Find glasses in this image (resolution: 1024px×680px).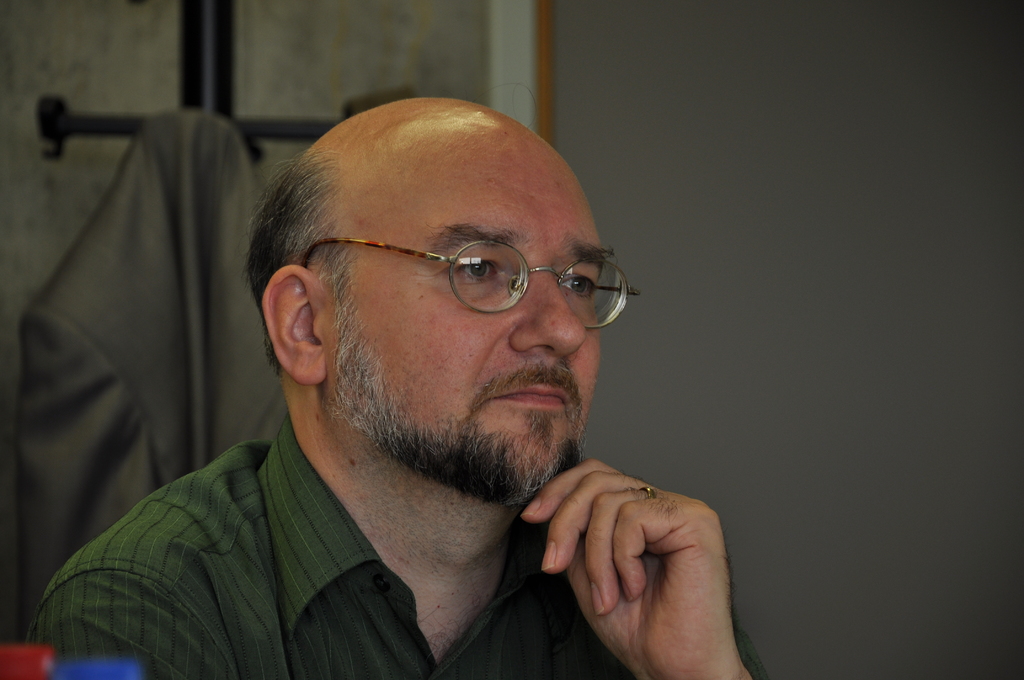
289,215,626,337.
